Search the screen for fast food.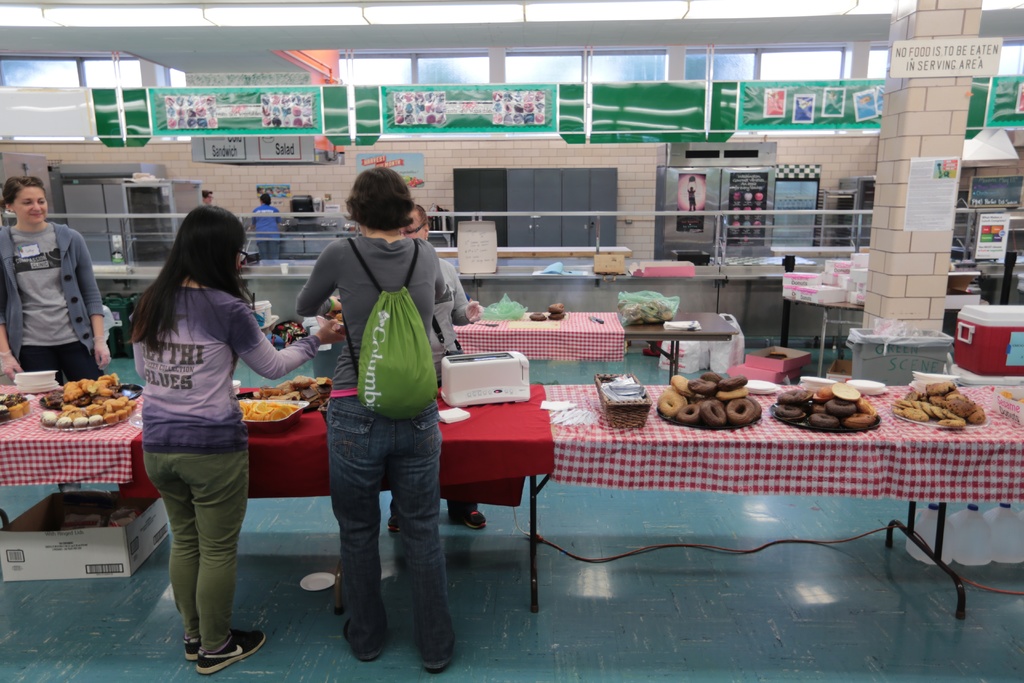
Found at detection(668, 372, 692, 394).
